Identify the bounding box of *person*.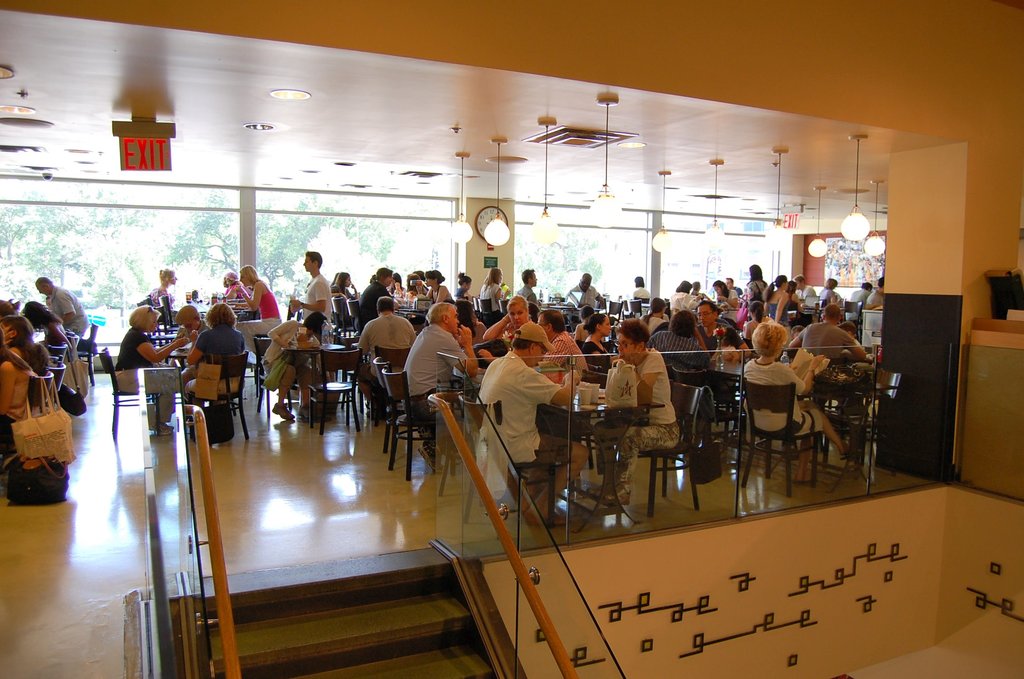
[left=635, top=280, right=645, bottom=295].
